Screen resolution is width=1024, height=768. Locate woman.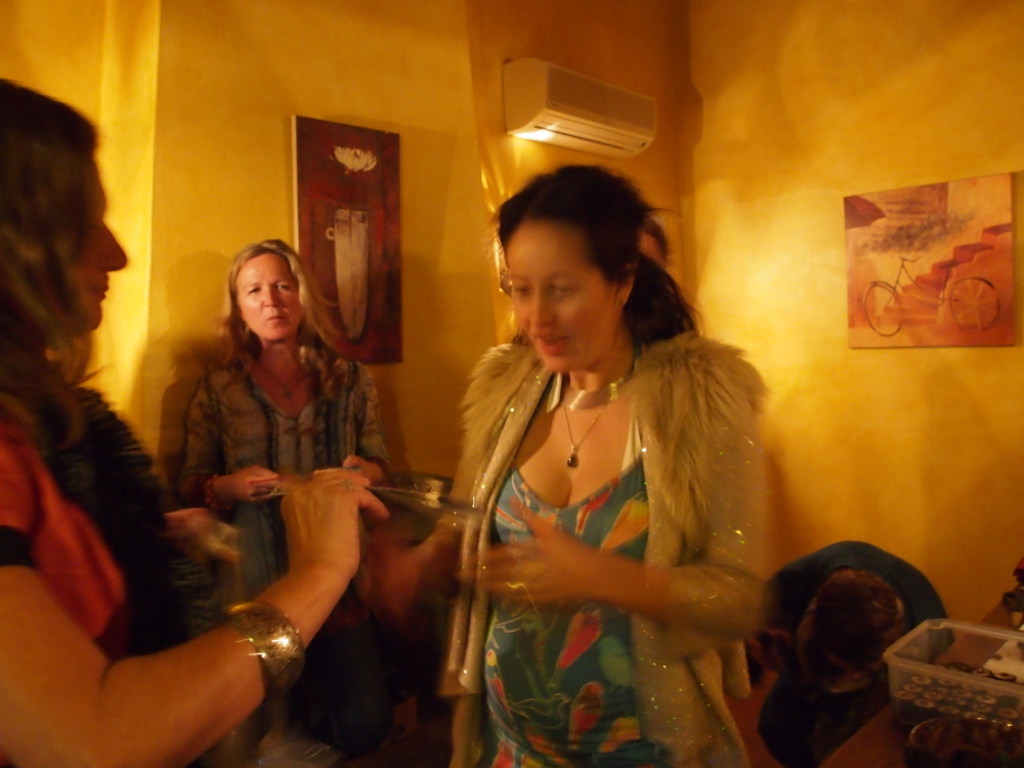
detection(417, 163, 762, 741).
